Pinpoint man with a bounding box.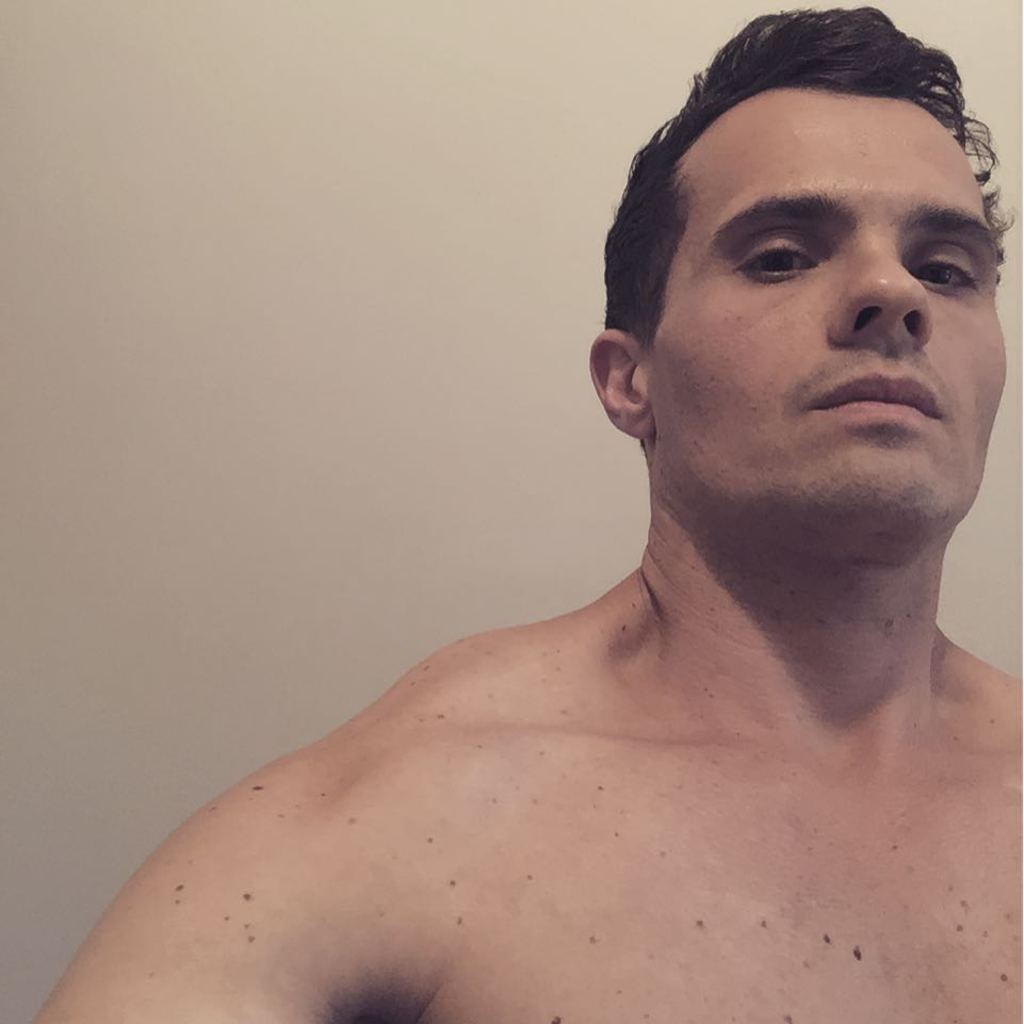
{"x1": 31, "y1": 0, "x2": 1023, "y2": 1023}.
